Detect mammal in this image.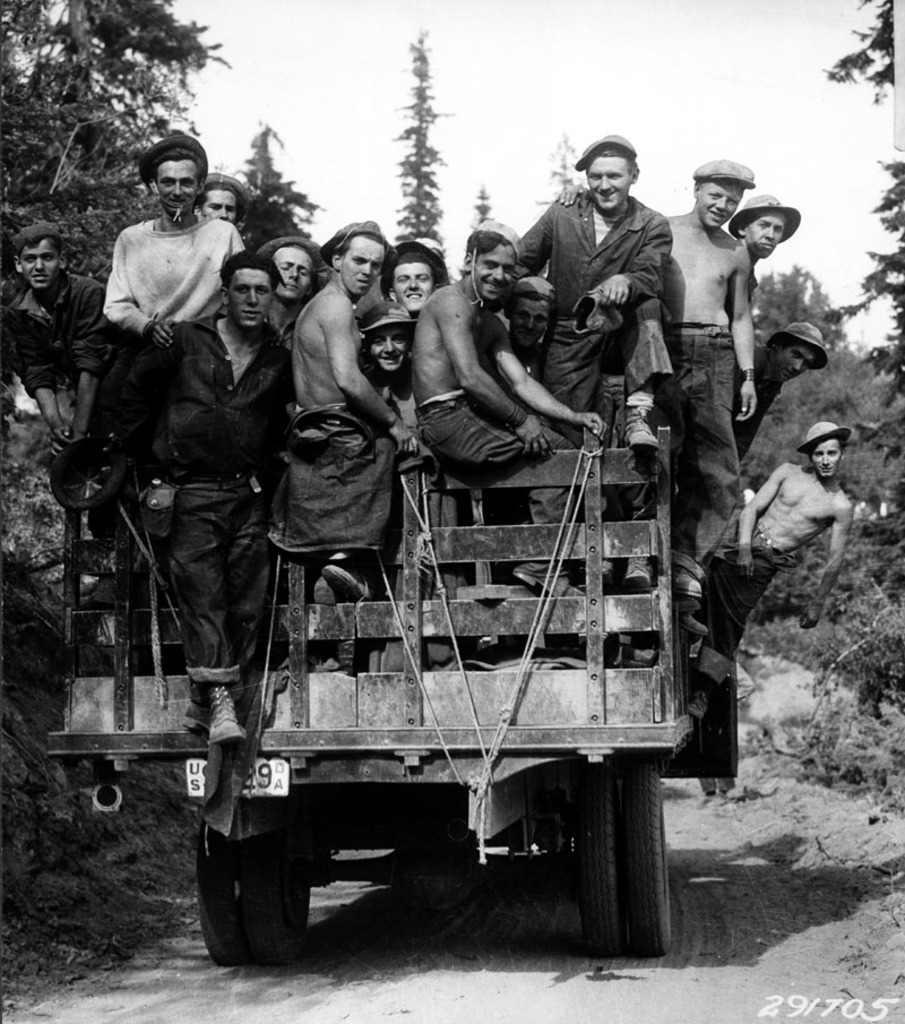
Detection: (left=374, top=235, right=450, bottom=321).
